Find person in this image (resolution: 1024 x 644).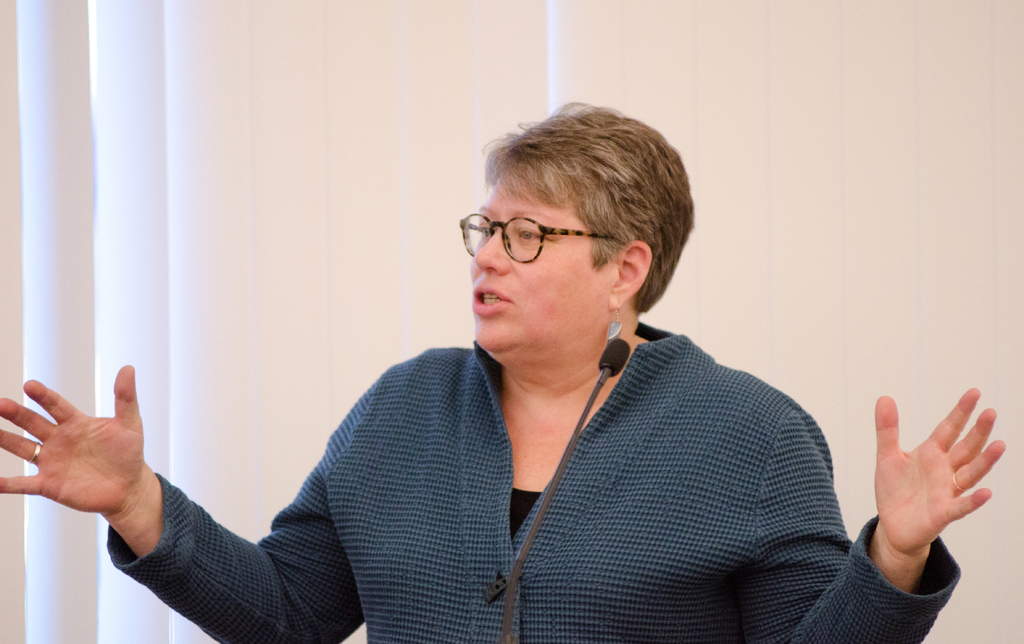
0,101,1005,643.
